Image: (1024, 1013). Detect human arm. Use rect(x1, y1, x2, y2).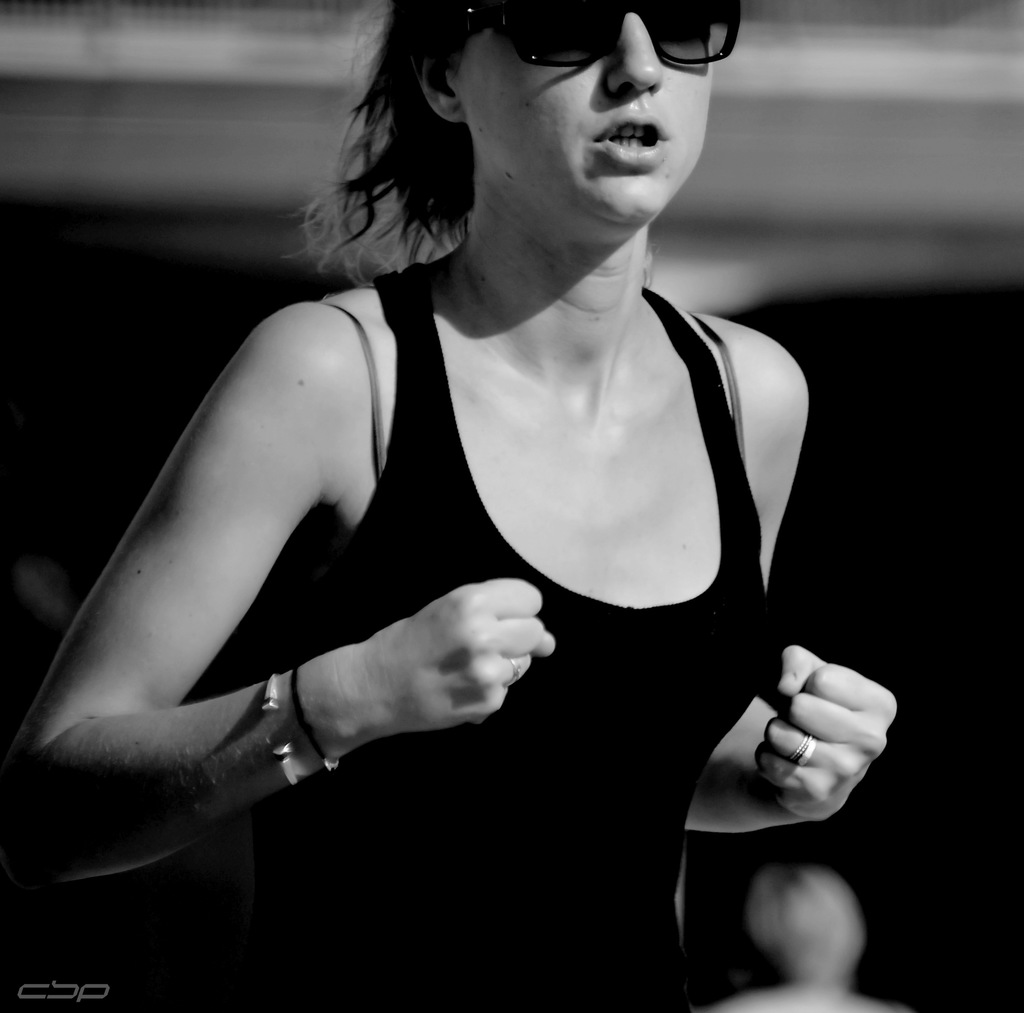
rect(656, 330, 905, 849).
